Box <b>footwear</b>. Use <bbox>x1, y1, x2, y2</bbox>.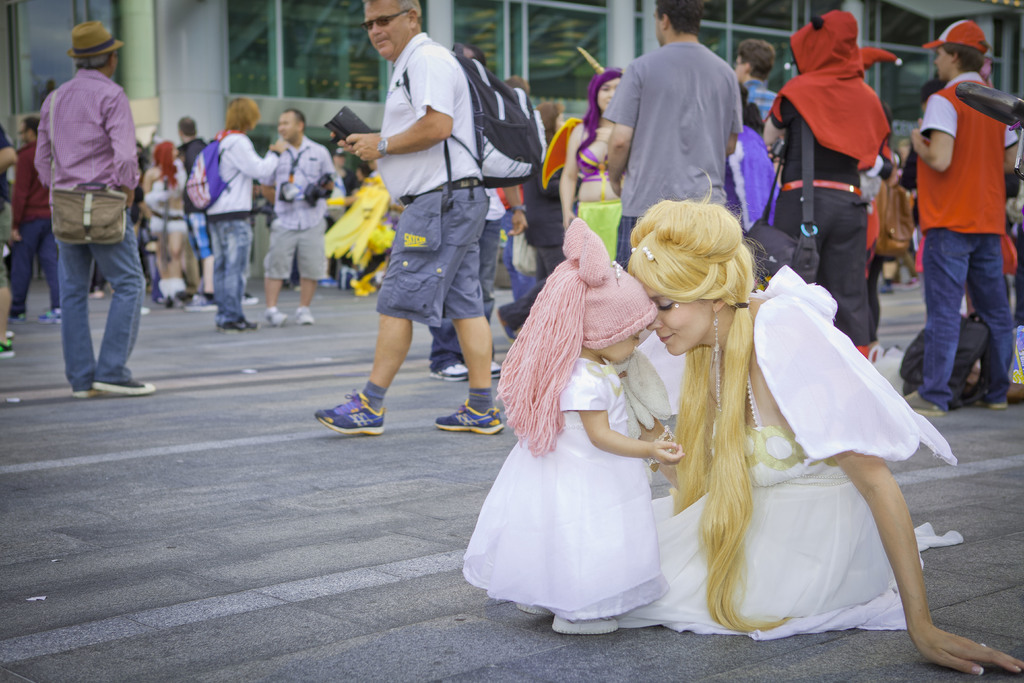
<bbox>895, 277, 920, 292</bbox>.
